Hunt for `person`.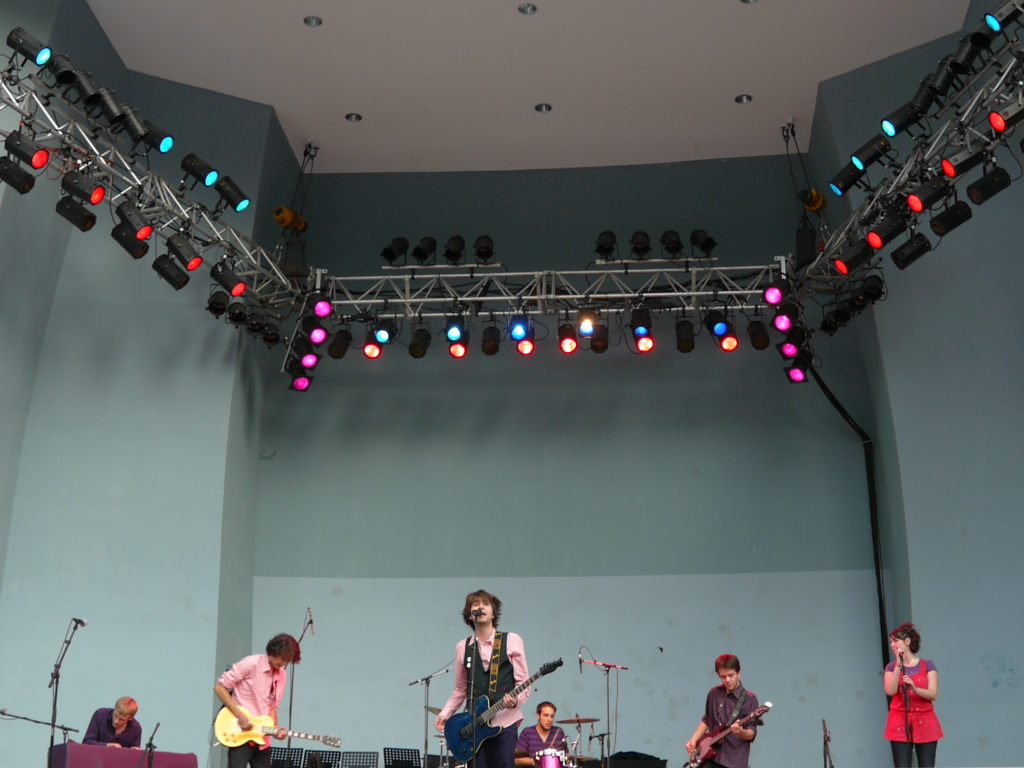
Hunted down at [440,601,534,760].
